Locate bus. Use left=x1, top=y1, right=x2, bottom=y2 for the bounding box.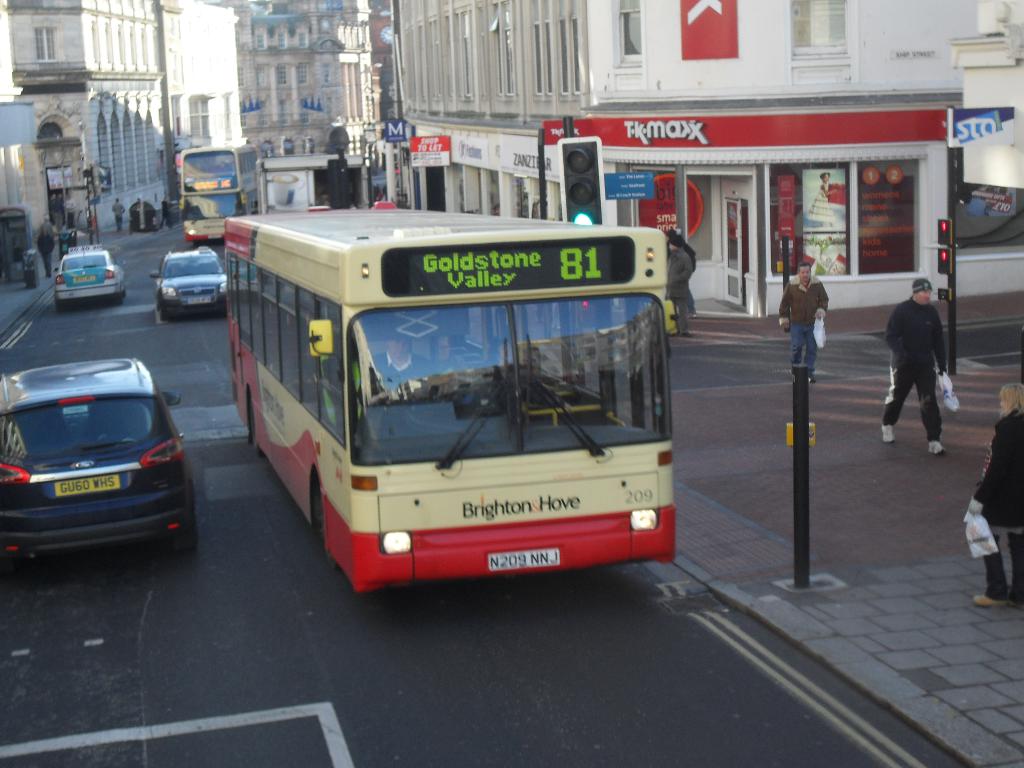
left=233, top=196, right=682, bottom=601.
